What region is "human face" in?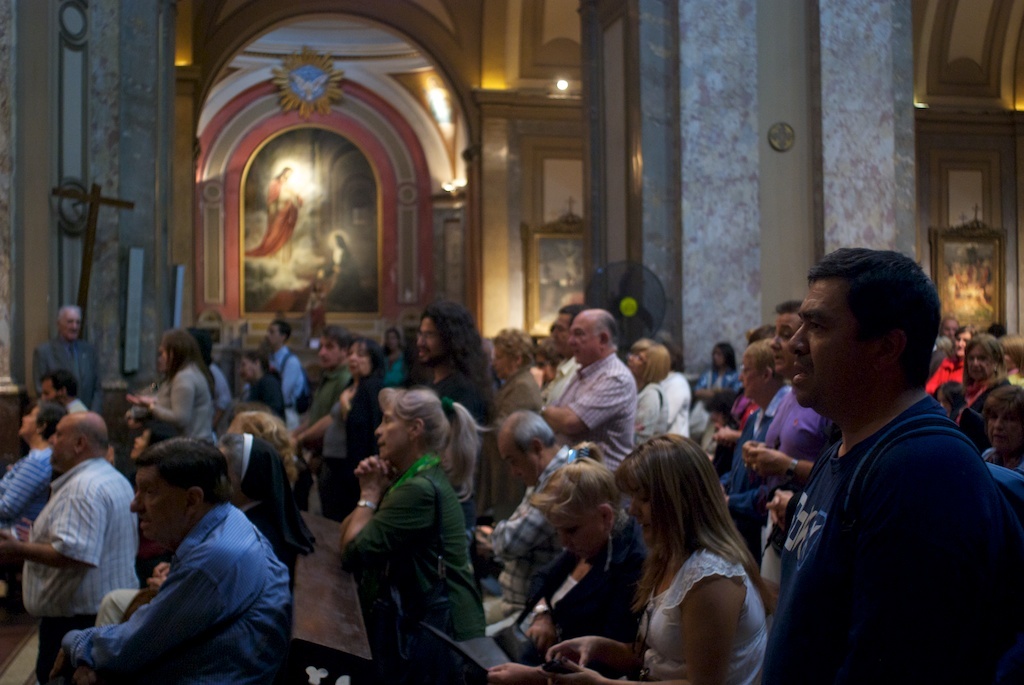
bbox=(965, 343, 993, 373).
